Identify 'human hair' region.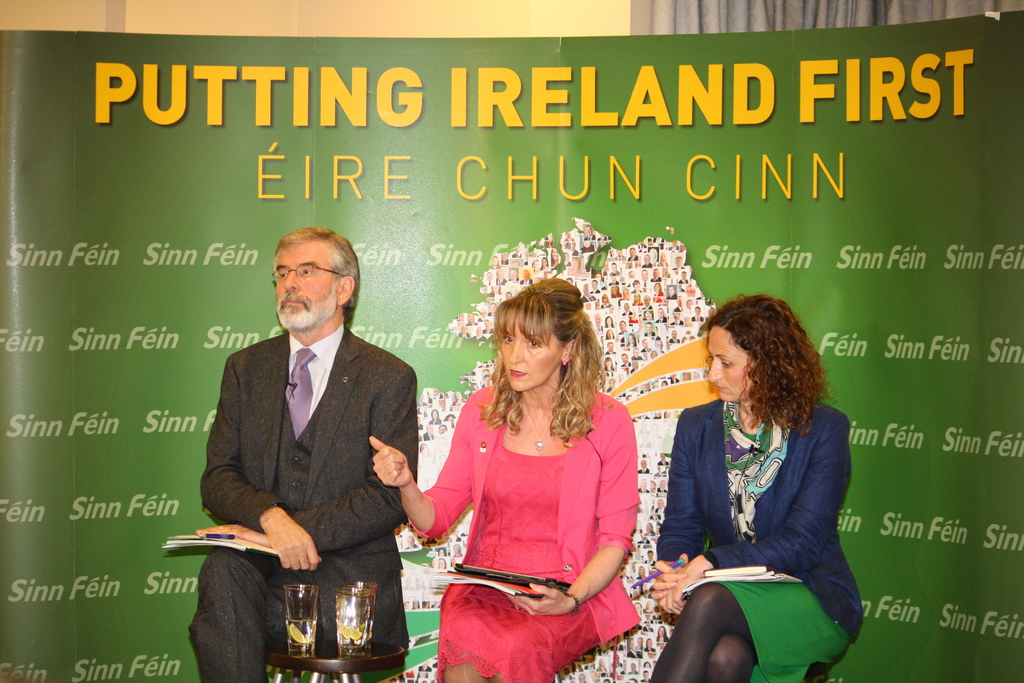
Region: {"left": 269, "top": 226, "right": 361, "bottom": 308}.
